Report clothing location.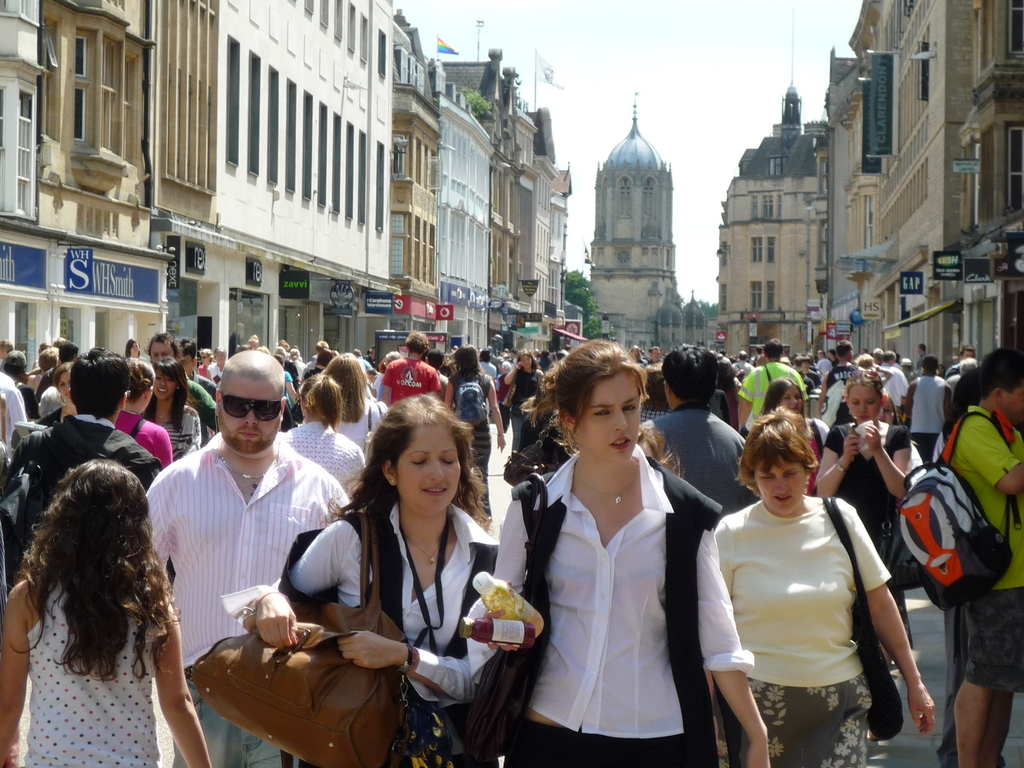
Report: bbox=(382, 356, 437, 405).
